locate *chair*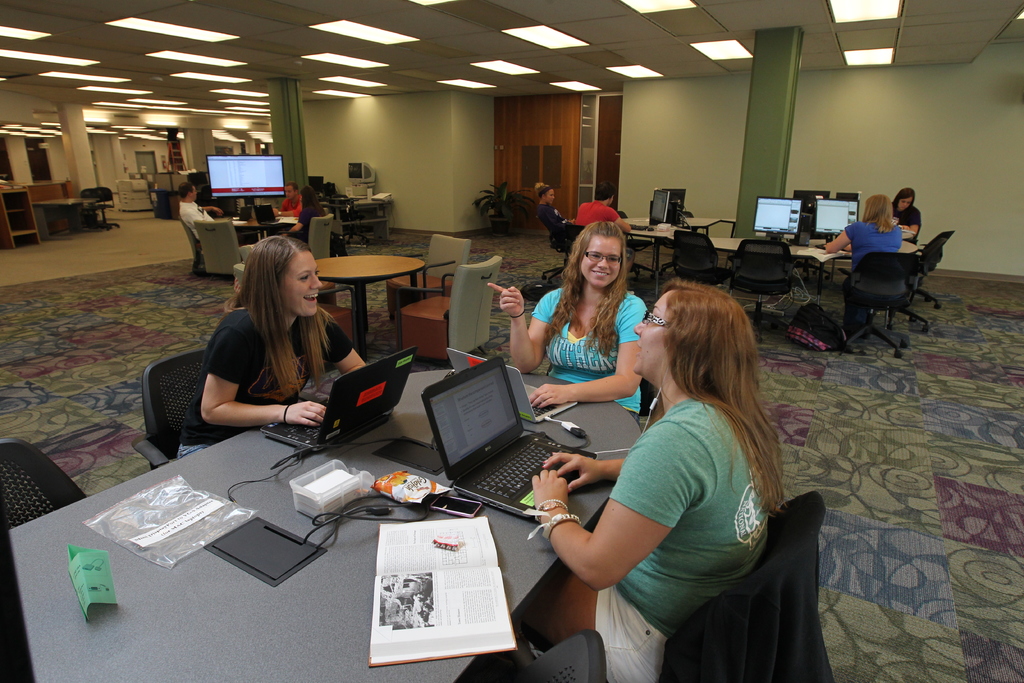
[671, 229, 737, 296]
